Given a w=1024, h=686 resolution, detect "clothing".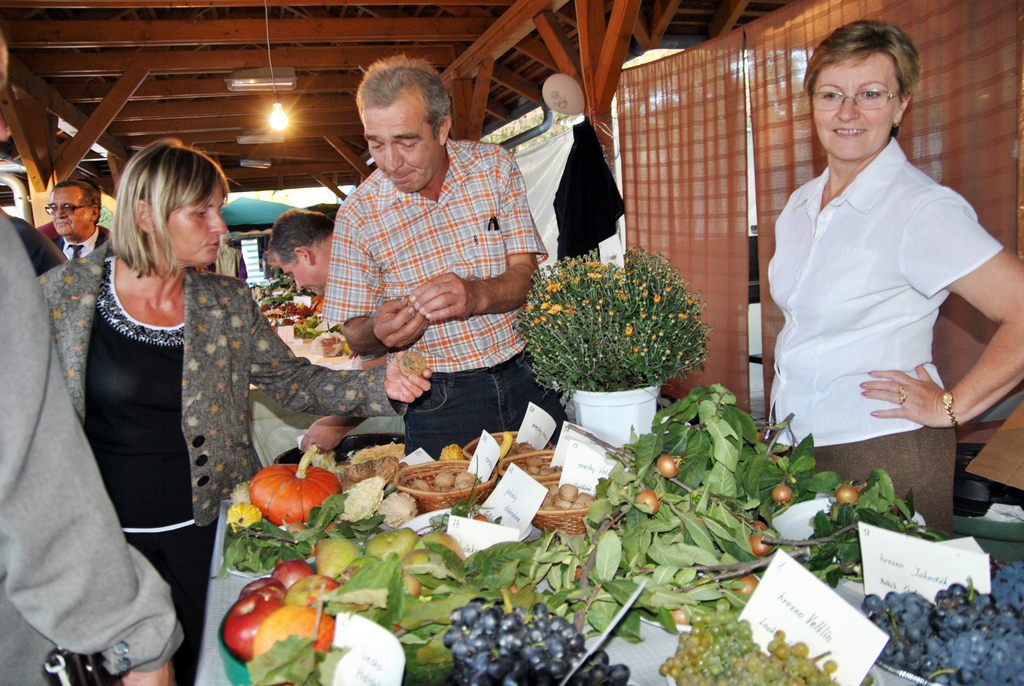
<region>268, 241, 325, 300</region>.
